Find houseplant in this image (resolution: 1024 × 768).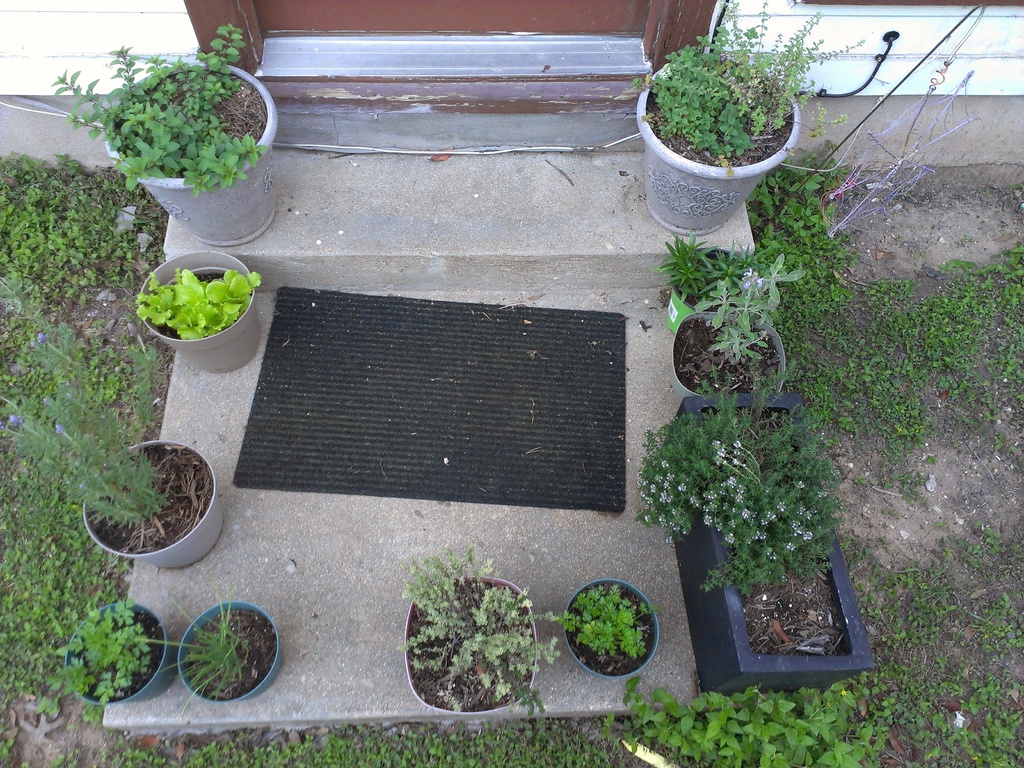
detection(56, 26, 282, 248).
